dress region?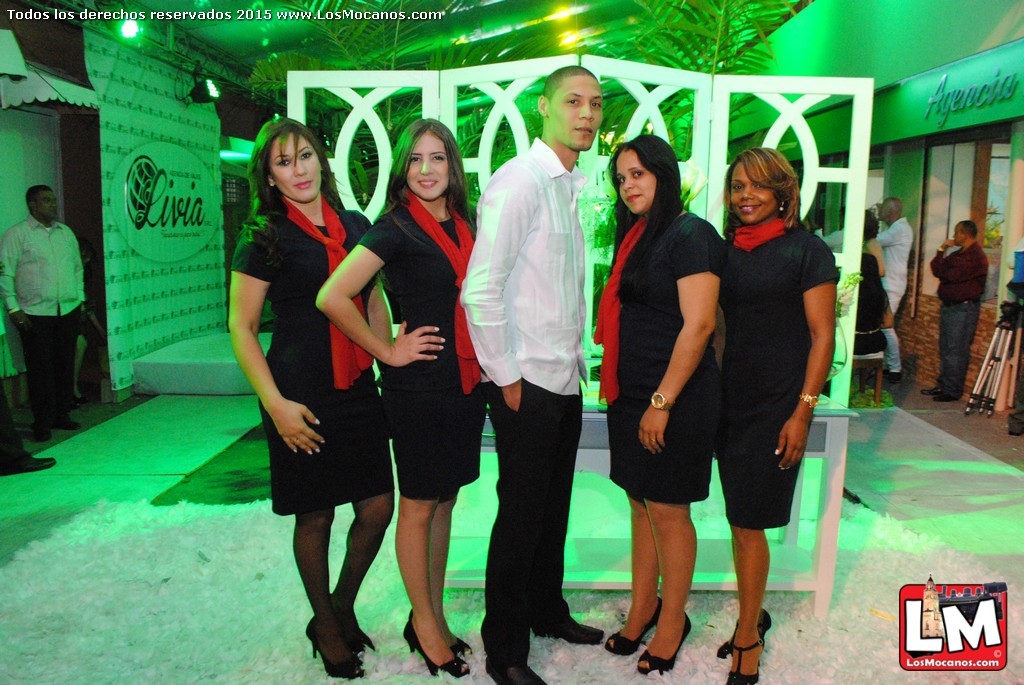
crop(610, 213, 724, 504)
